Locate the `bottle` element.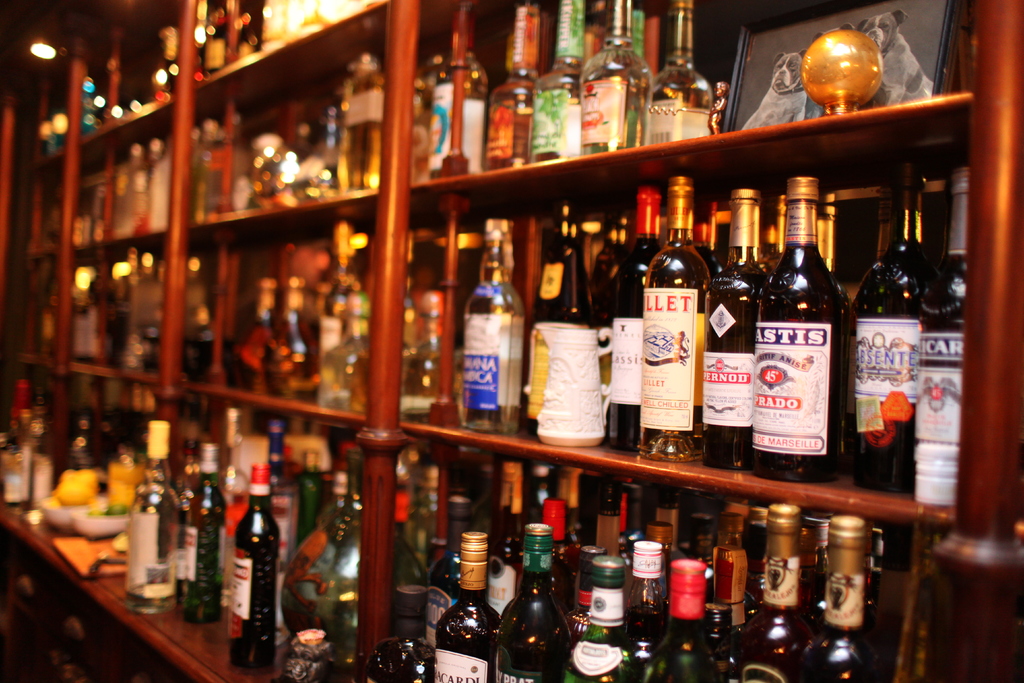
Element bbox: box=[855, 529, 886, 646].
